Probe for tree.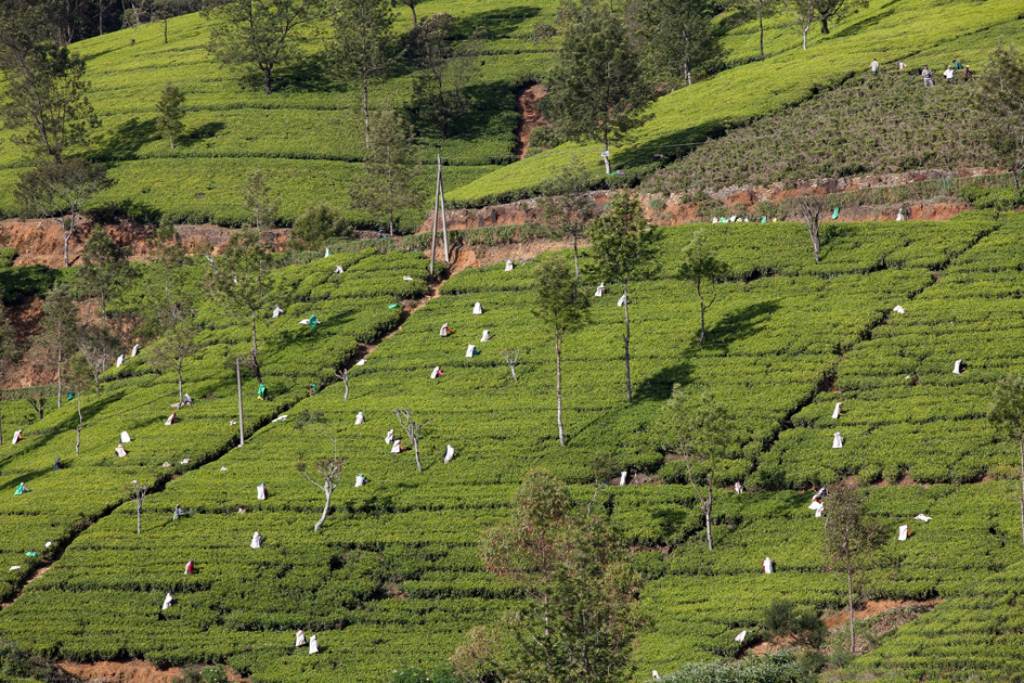
Probe result: box(323, 7, 398, 159).
